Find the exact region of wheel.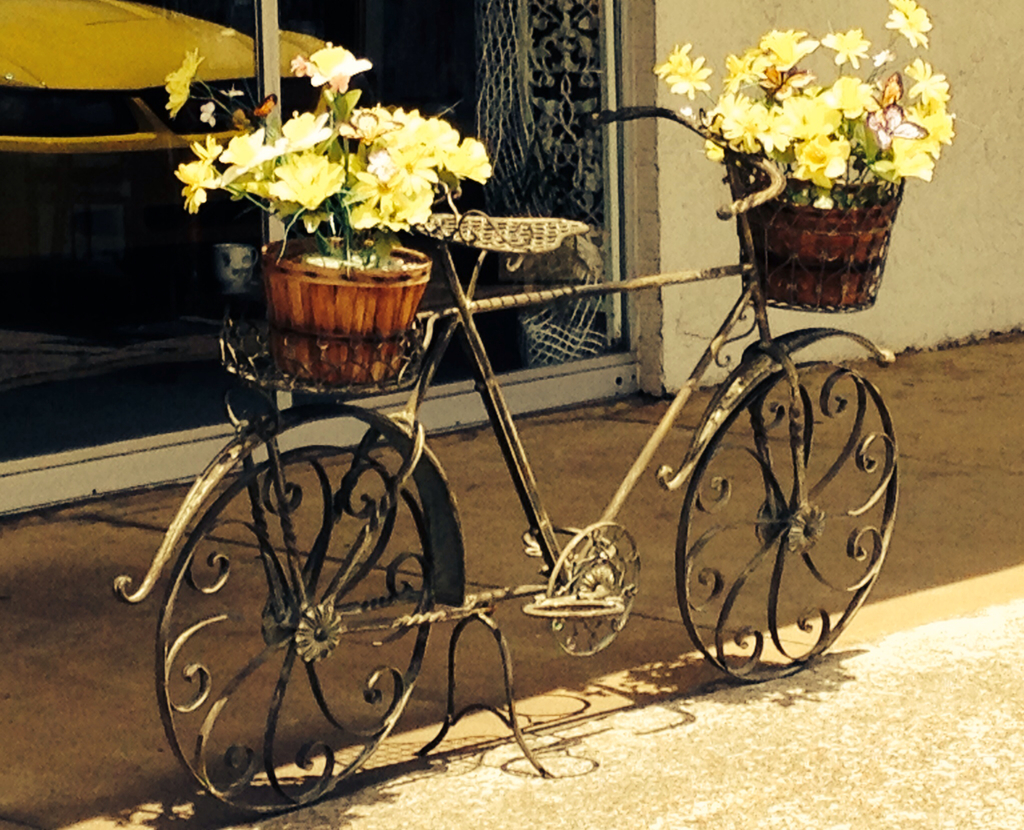
Exact region: [left=678, top=345, right=895, bottom=672].
